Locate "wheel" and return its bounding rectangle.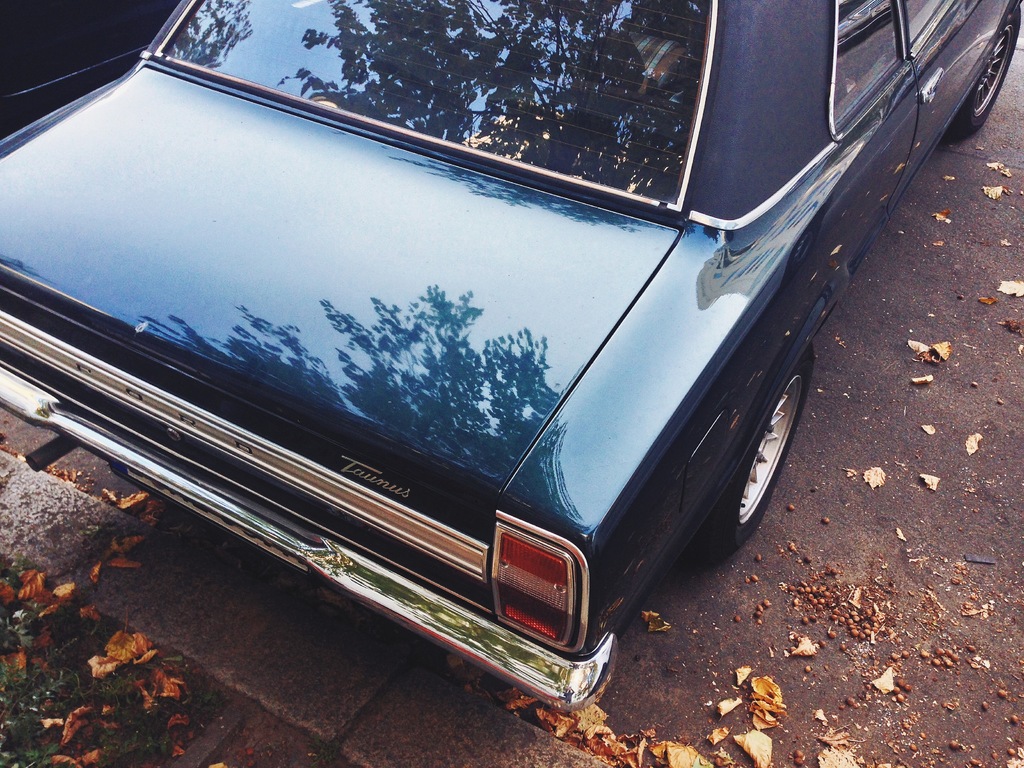
960/0/1023/135.
